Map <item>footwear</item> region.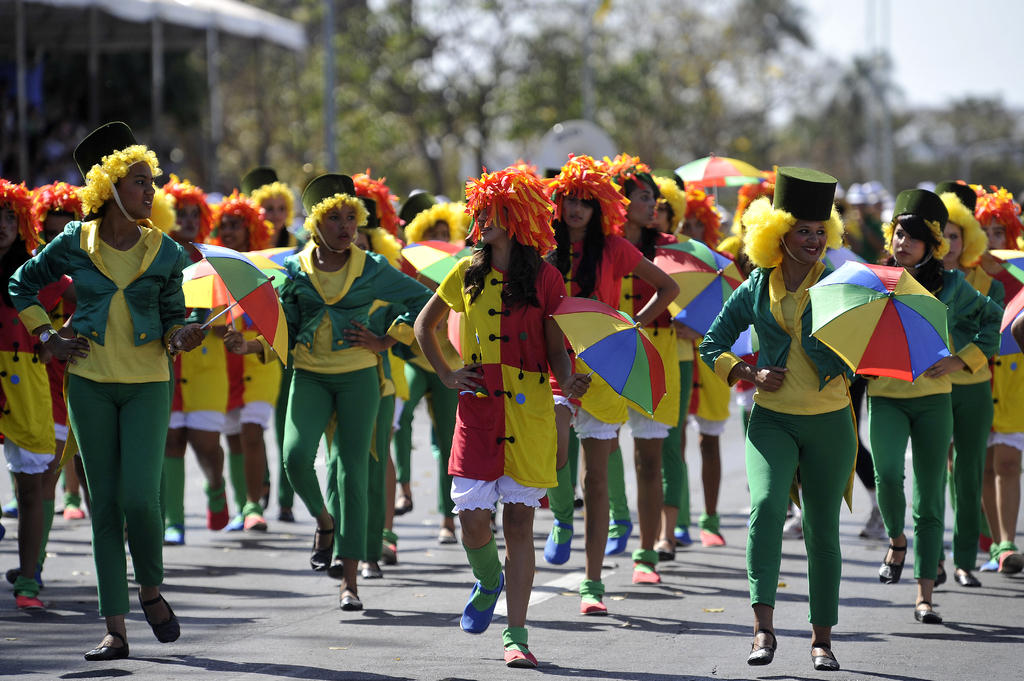
Mapped to locate(136, 590, 181, 644).
